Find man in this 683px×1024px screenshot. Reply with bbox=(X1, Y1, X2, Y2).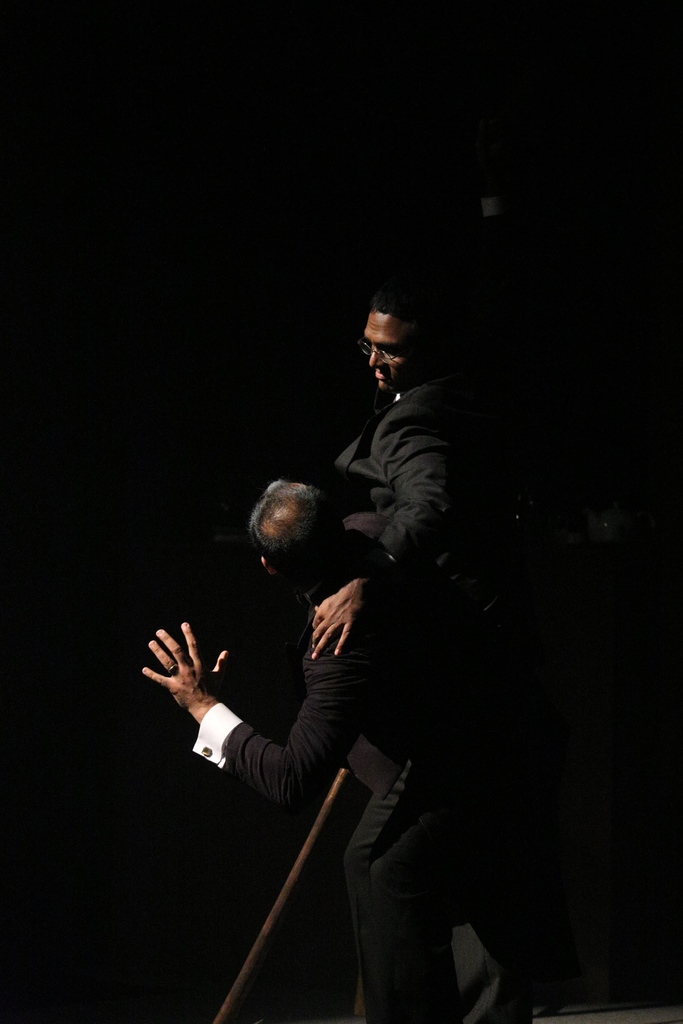
bbox=(299, 262, 498, 653).
